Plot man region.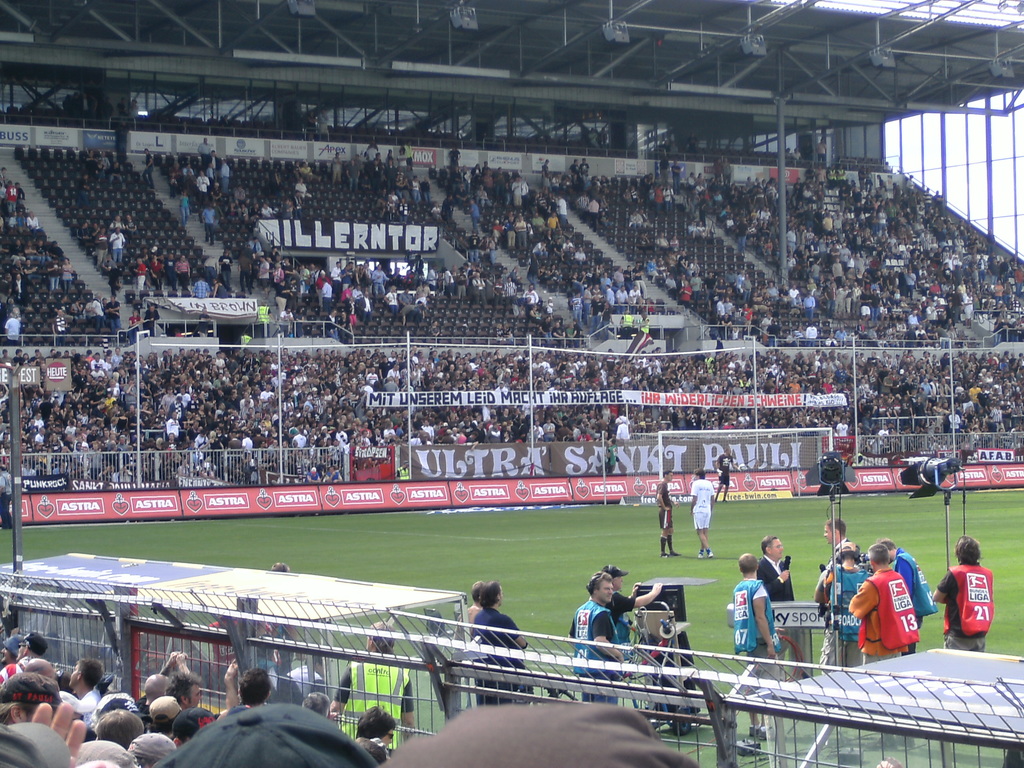
Plotted at detection(579, 156, 589, 182).
